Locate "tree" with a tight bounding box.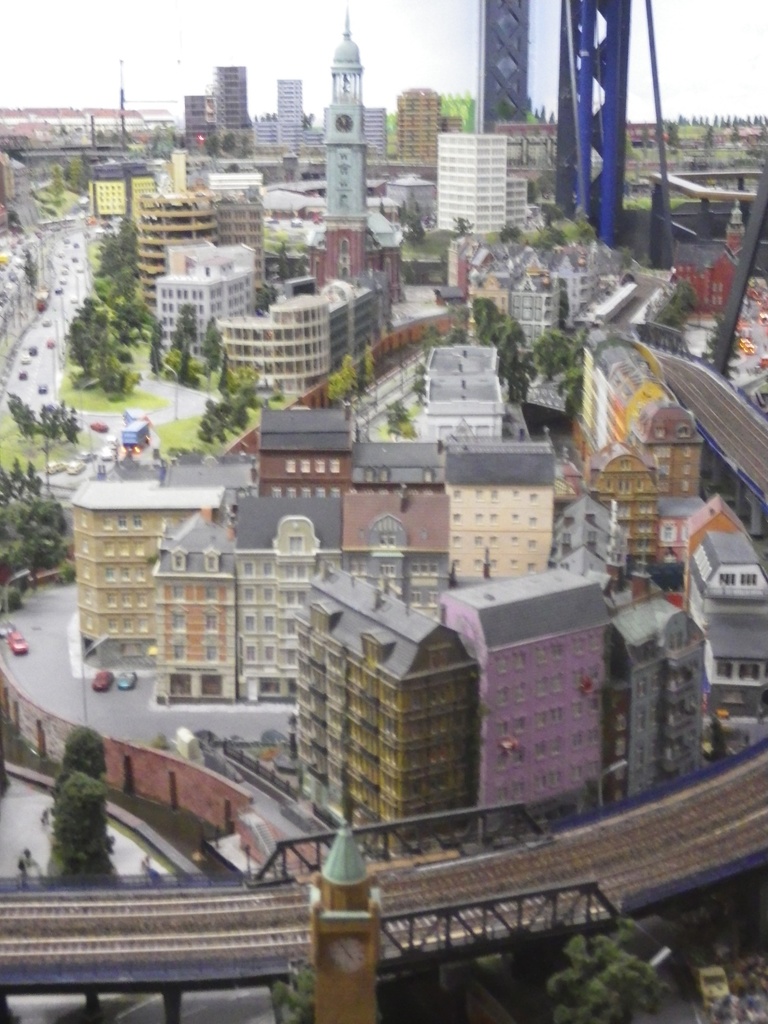
<region>7, 392, 37, 448</region>.
